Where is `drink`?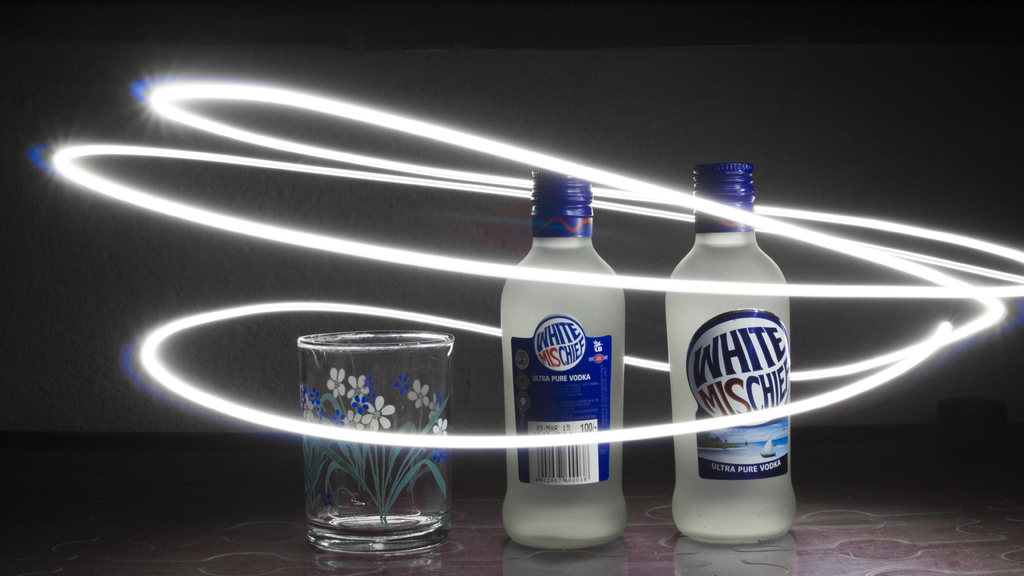
box=[499, 172, 631, 547].
